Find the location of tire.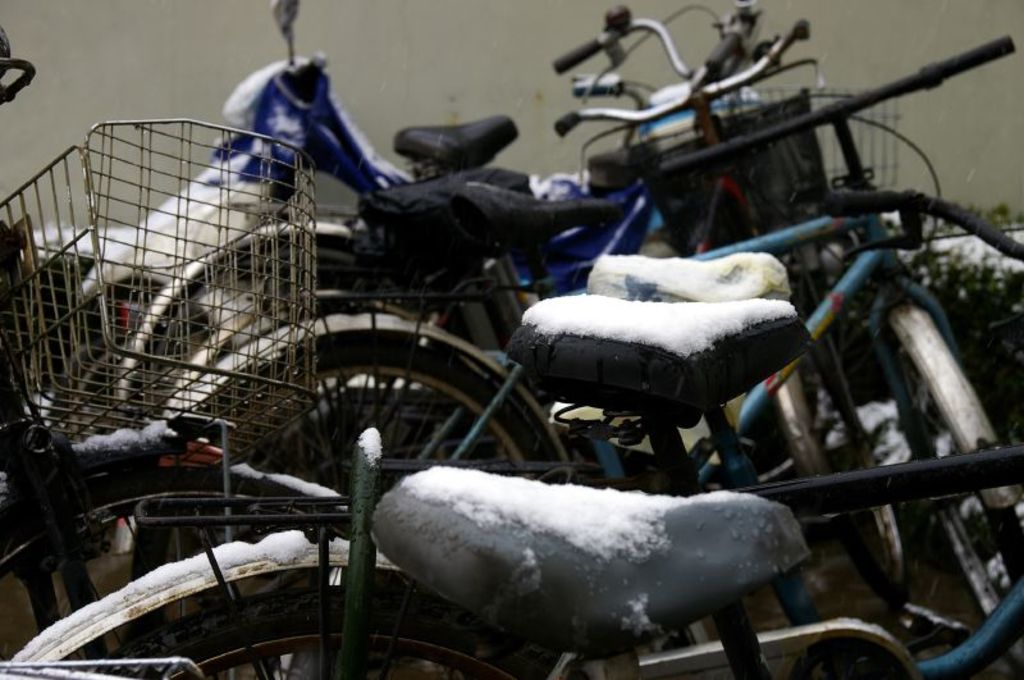
Location: (141,232,476,424).
